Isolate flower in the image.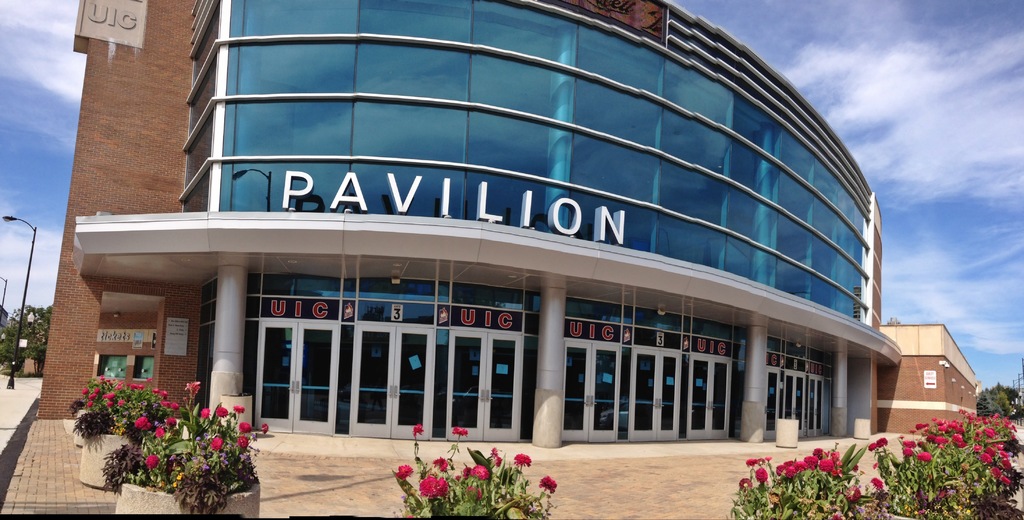
Isolated region: <bbox>491, 446, 505, 465</bbox>.
